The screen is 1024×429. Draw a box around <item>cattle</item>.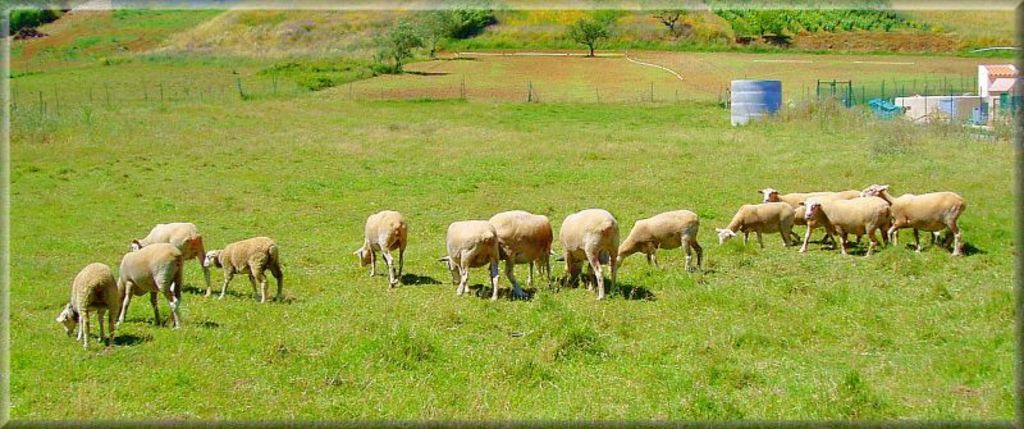
BBox(56, 261, 124, 348).
